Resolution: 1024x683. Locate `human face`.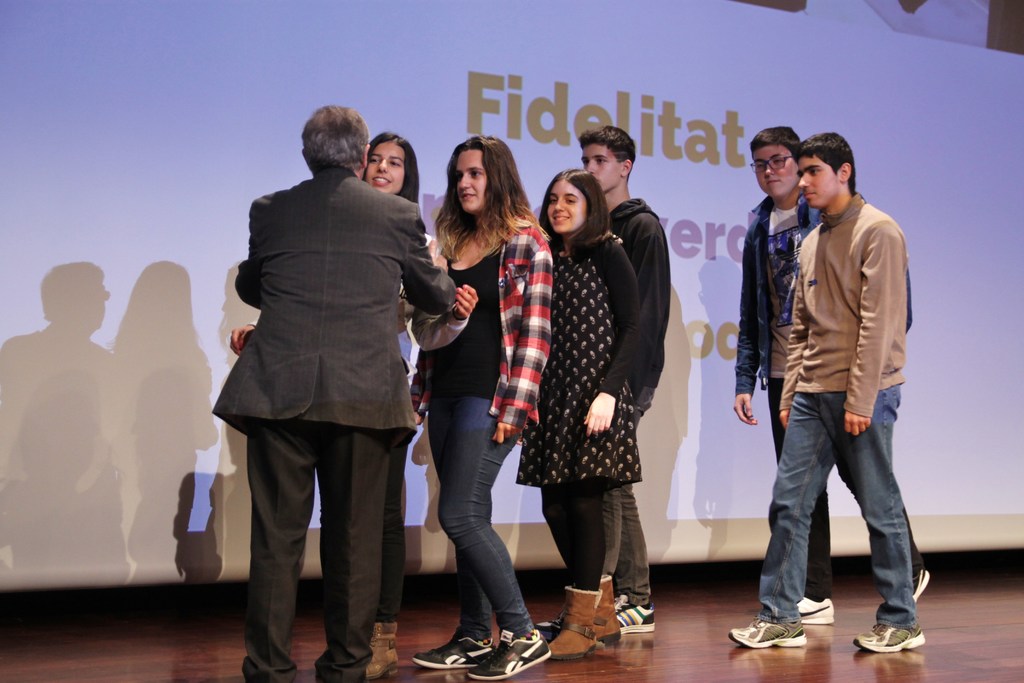
(365, 141, 403, 192).
